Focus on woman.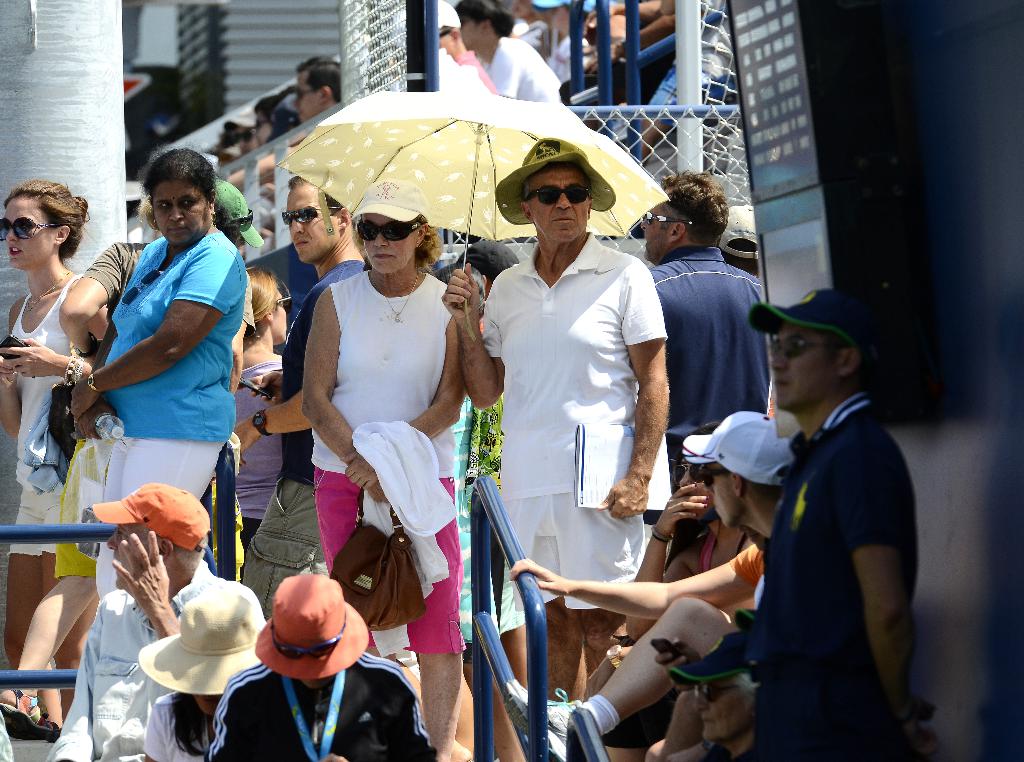
Focused at <bbox>0, 177, 120, 738</bbox>.
